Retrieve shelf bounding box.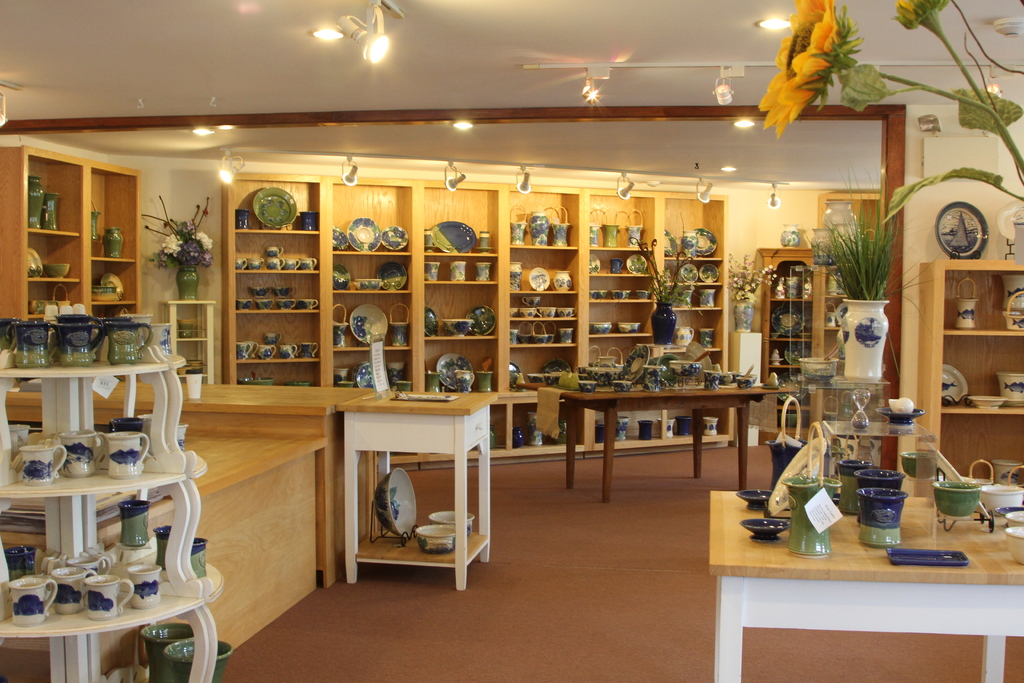
Bounding box: (x1=89, y1=256, x2=136, y2=322).
